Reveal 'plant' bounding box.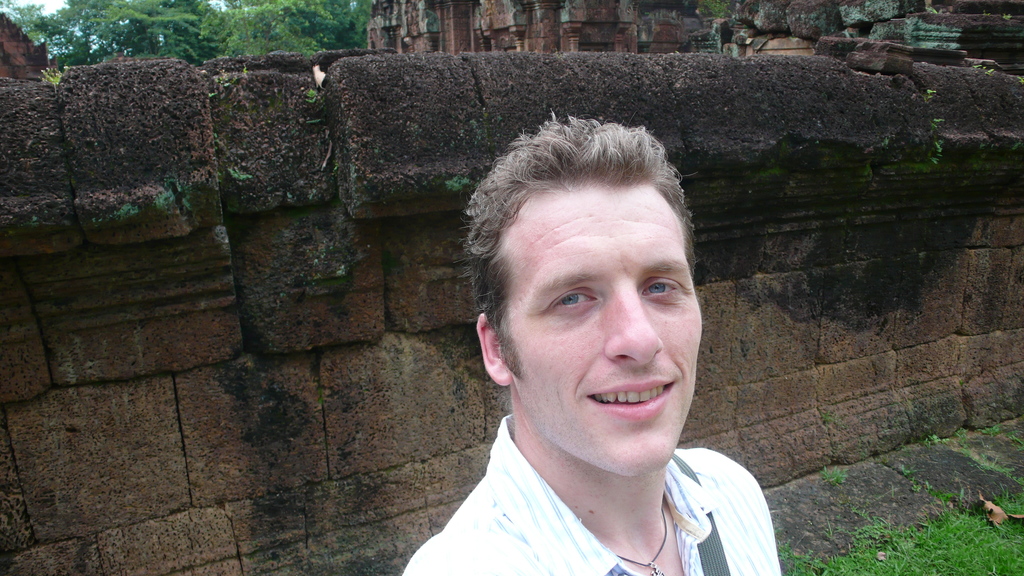
Revealed: locate(33, 65, 63, 87).
